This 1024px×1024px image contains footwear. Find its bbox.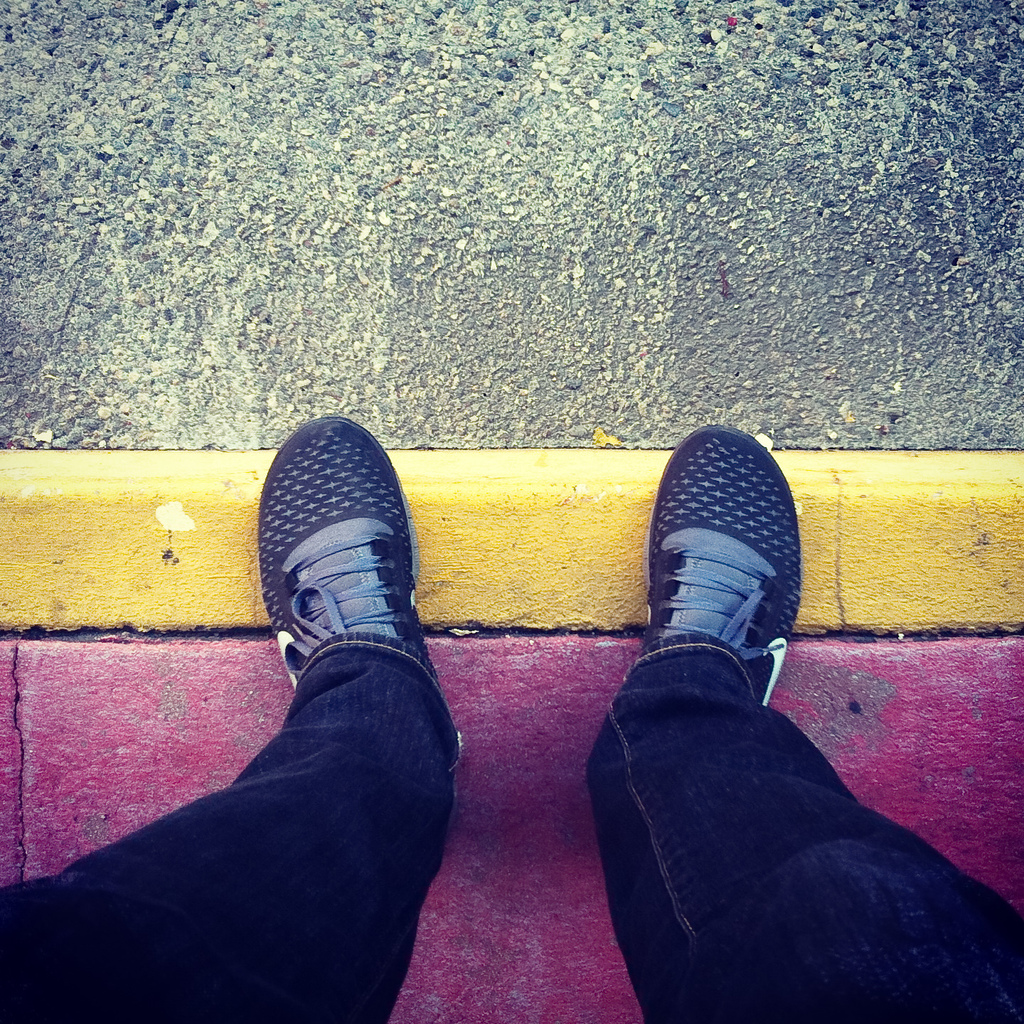
643,434,812,752.
